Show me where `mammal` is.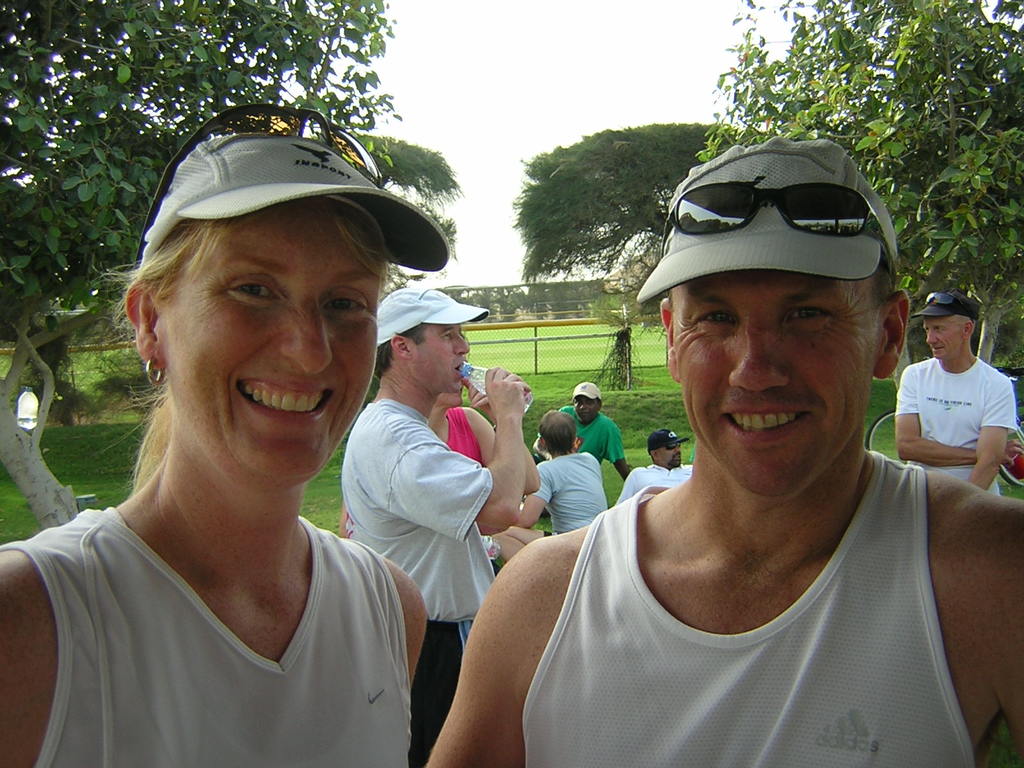
`mammal` is at <bbox>440, 181, 1002, 748</bbox>.
